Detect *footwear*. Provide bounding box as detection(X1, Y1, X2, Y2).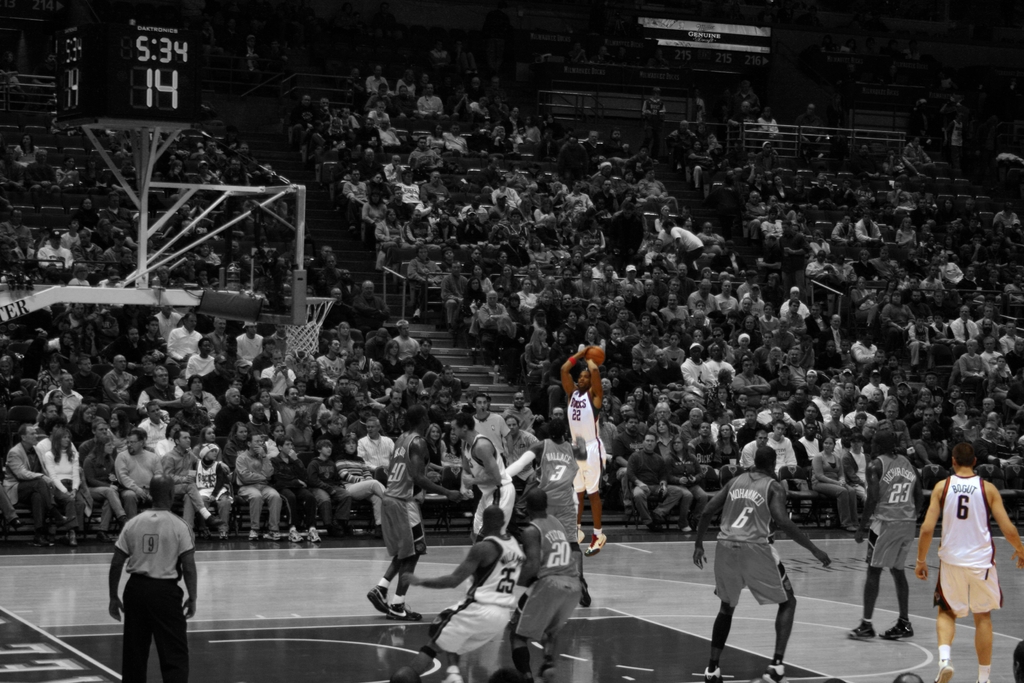
detection(306, 528, 326, 546).
